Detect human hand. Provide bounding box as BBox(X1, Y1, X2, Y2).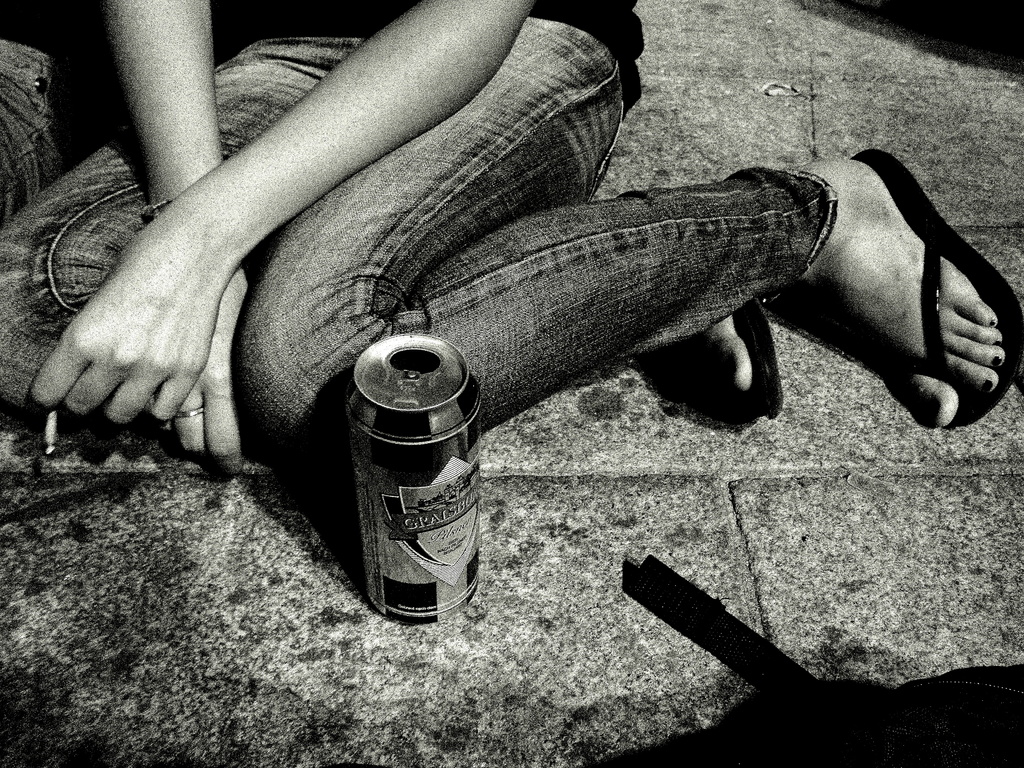
BBox(156, 260, 253, 478).
